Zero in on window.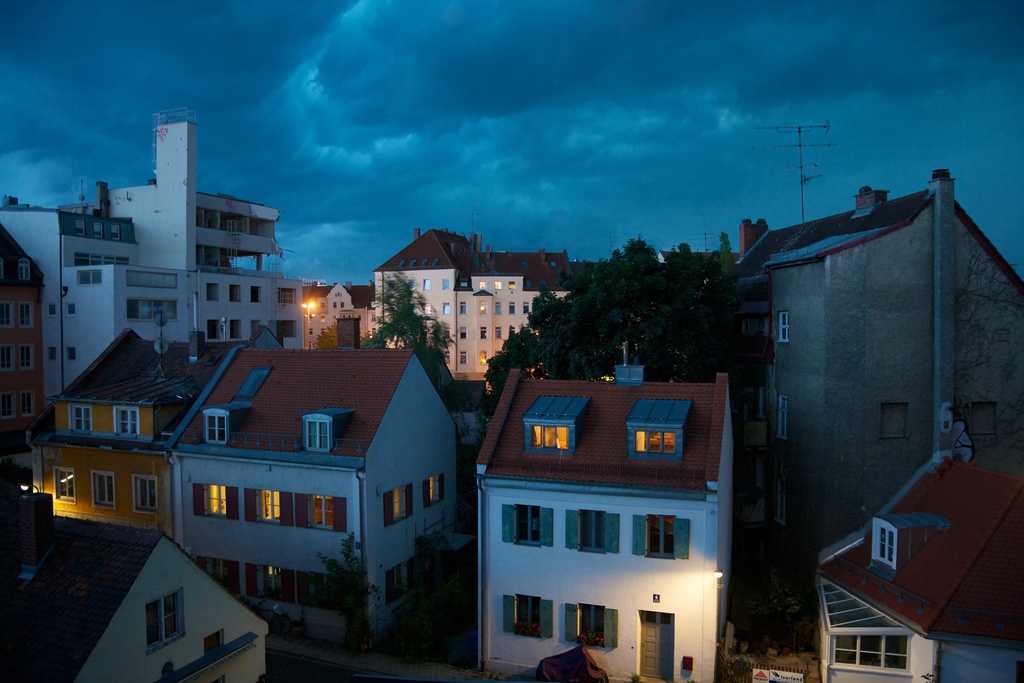
Zeroed in: l=197, t=484, r=233, b=524.
